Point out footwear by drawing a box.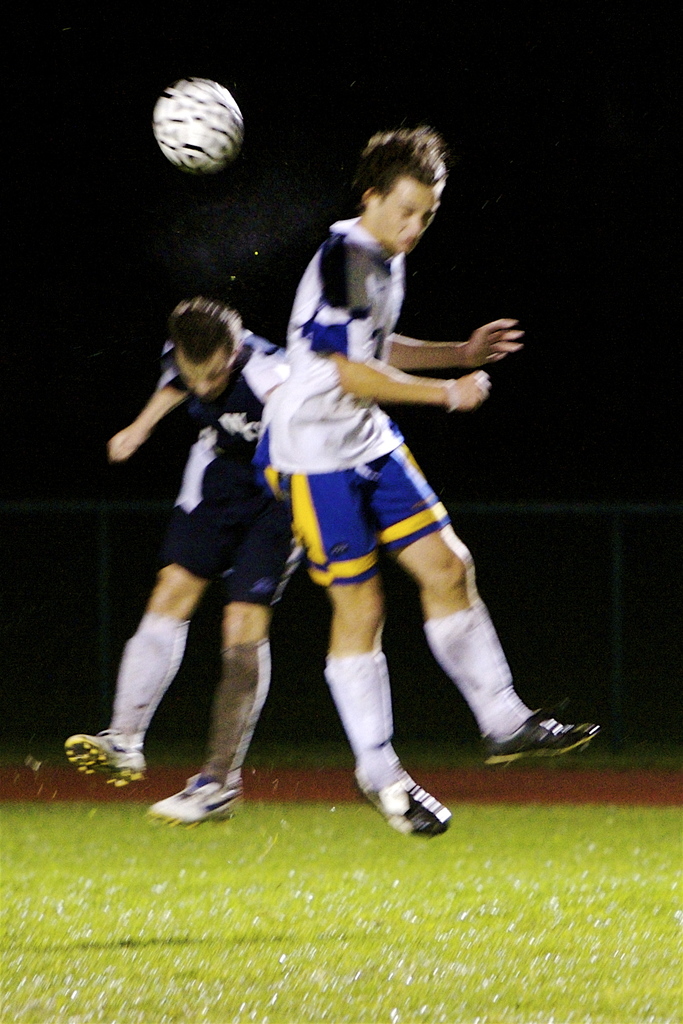
483/708/597/772.
